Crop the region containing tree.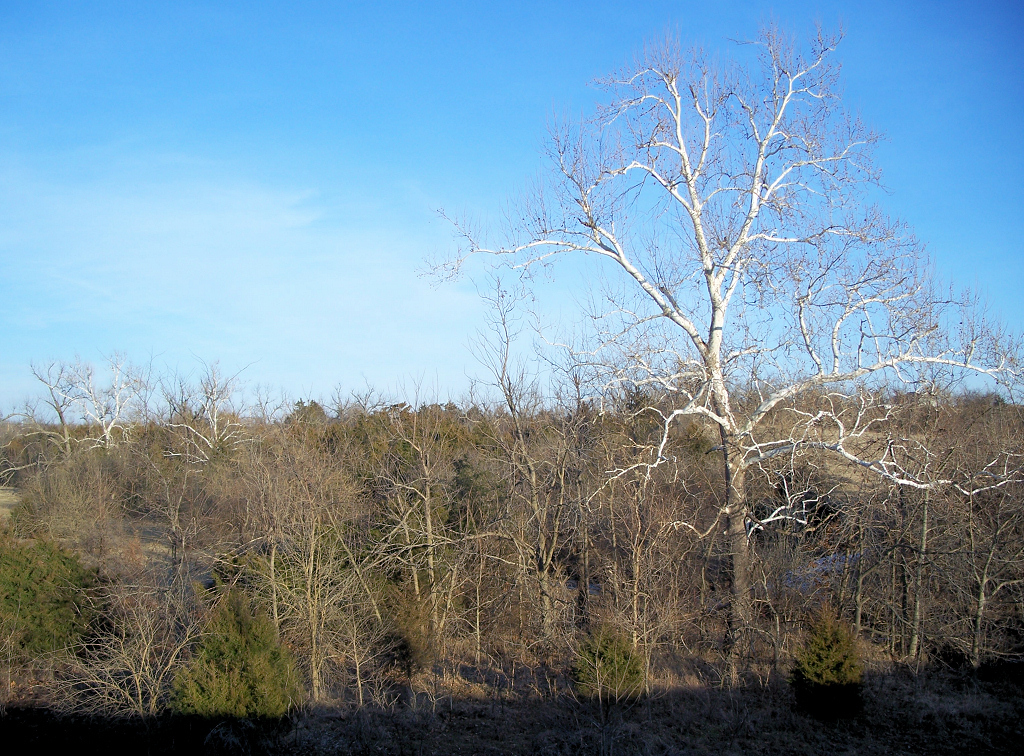
Crop region: bbox=(410, 0, 1023, 651).
